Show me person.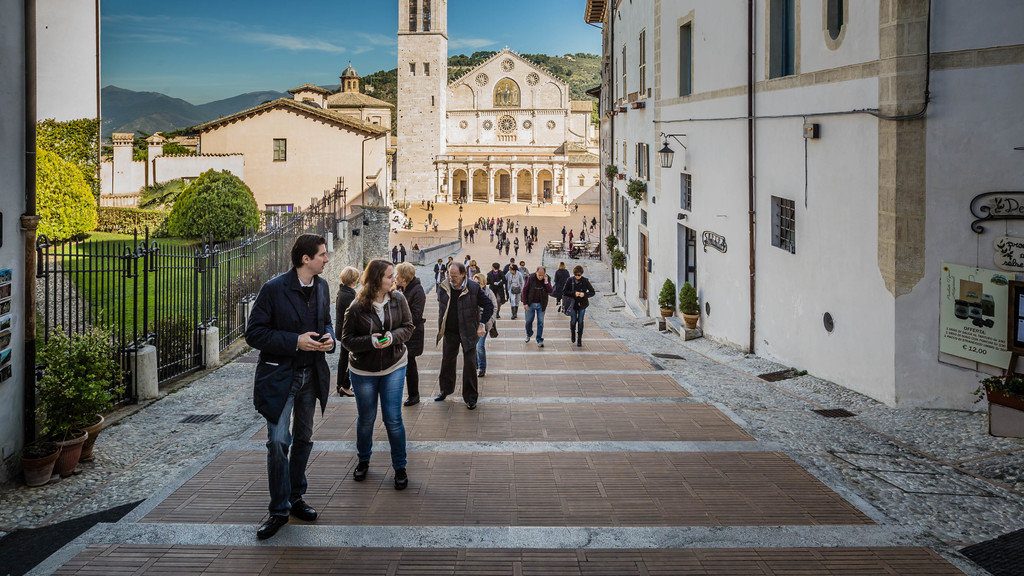
person is here: 332 261 369 401.
